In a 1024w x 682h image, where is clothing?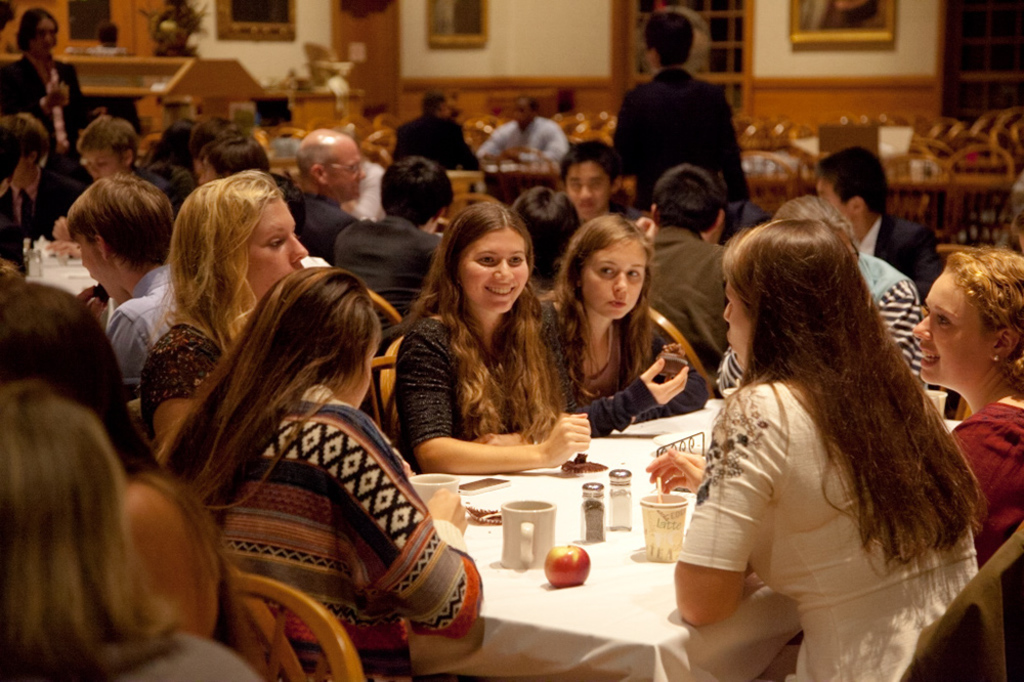
BBox(140, 316, 214, 422).
